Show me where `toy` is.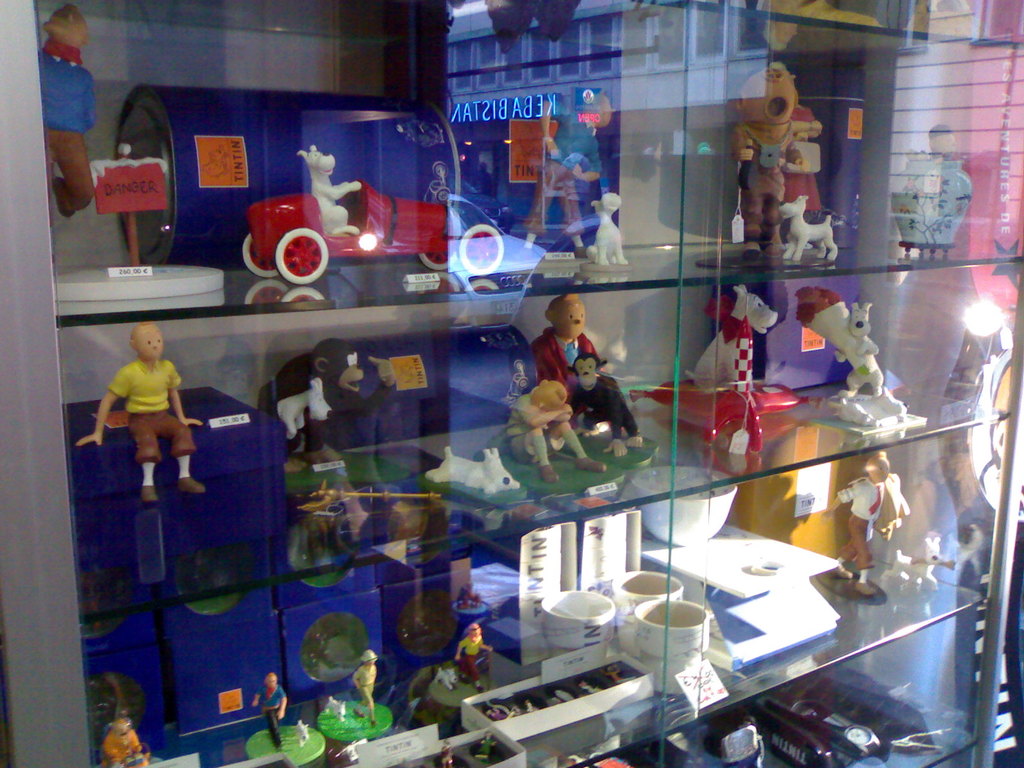
`toy` is at l=529, t=292, r=608, b=436.
